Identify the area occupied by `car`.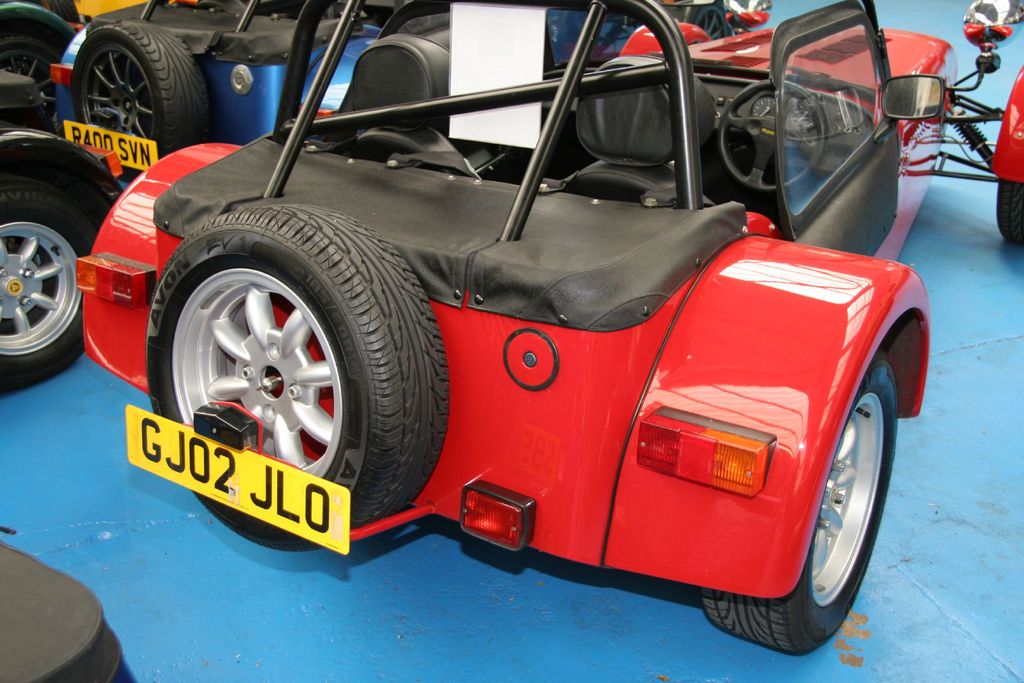
Area: 0 68 114 392.
